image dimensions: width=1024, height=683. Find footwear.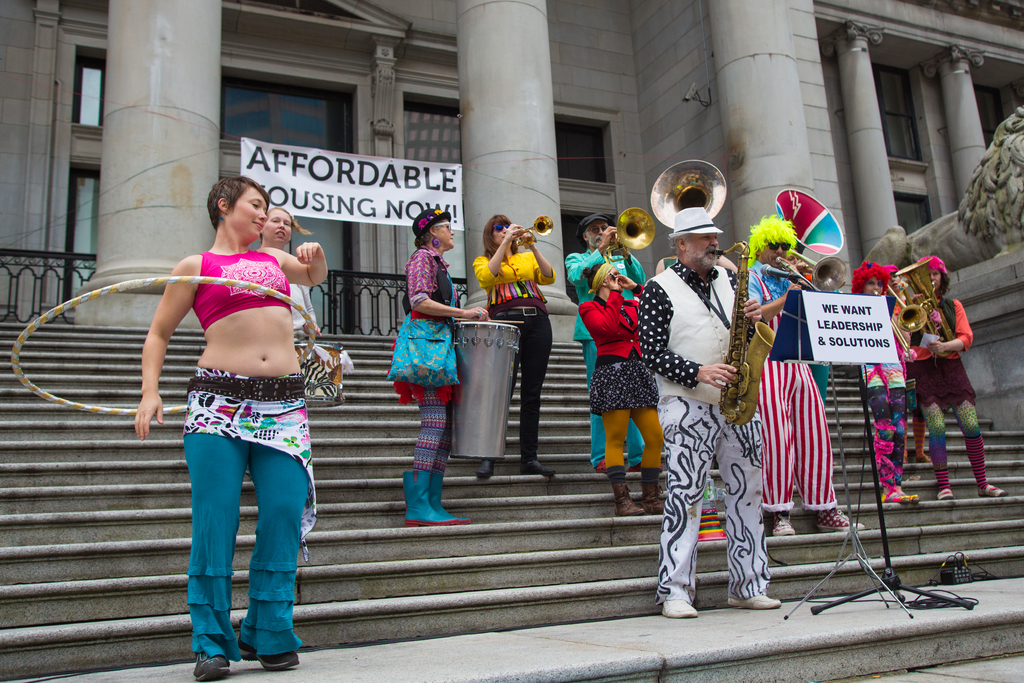
bbox=(630, 466, 664, 471).
